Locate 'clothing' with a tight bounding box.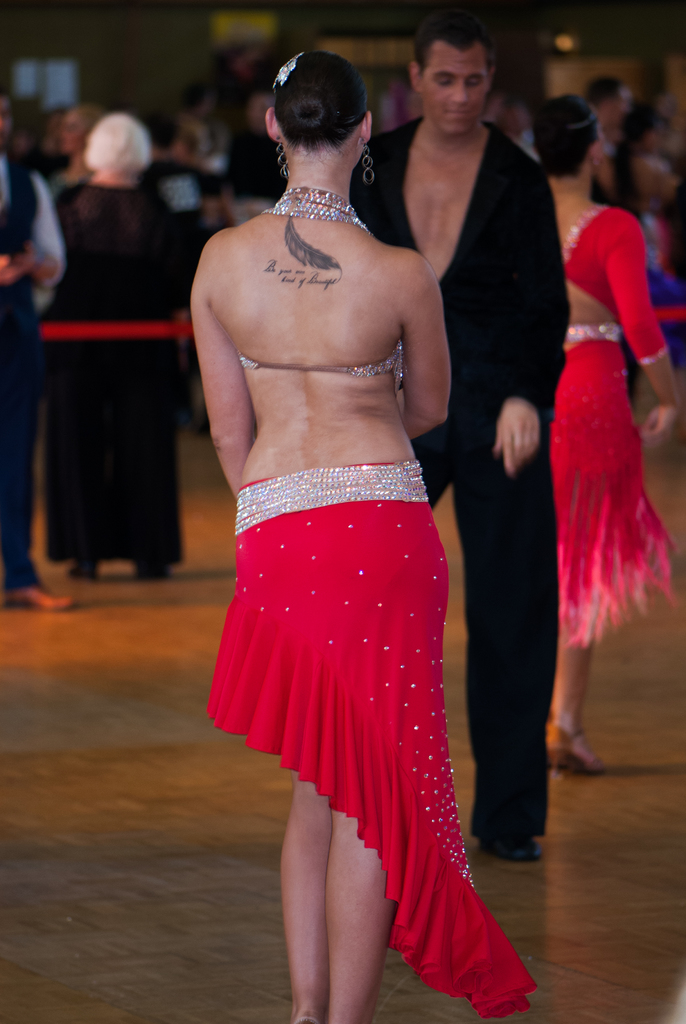
<bbox>197, 454, 532, 1023</bbox>.
